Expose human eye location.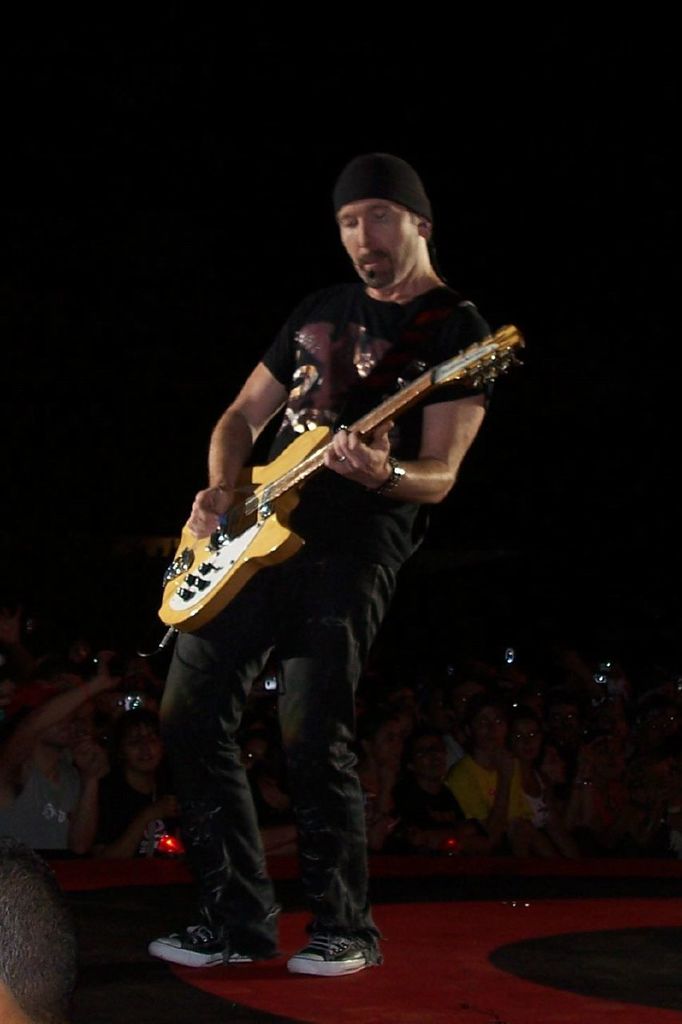
Exposed at (367,202,392,225).
